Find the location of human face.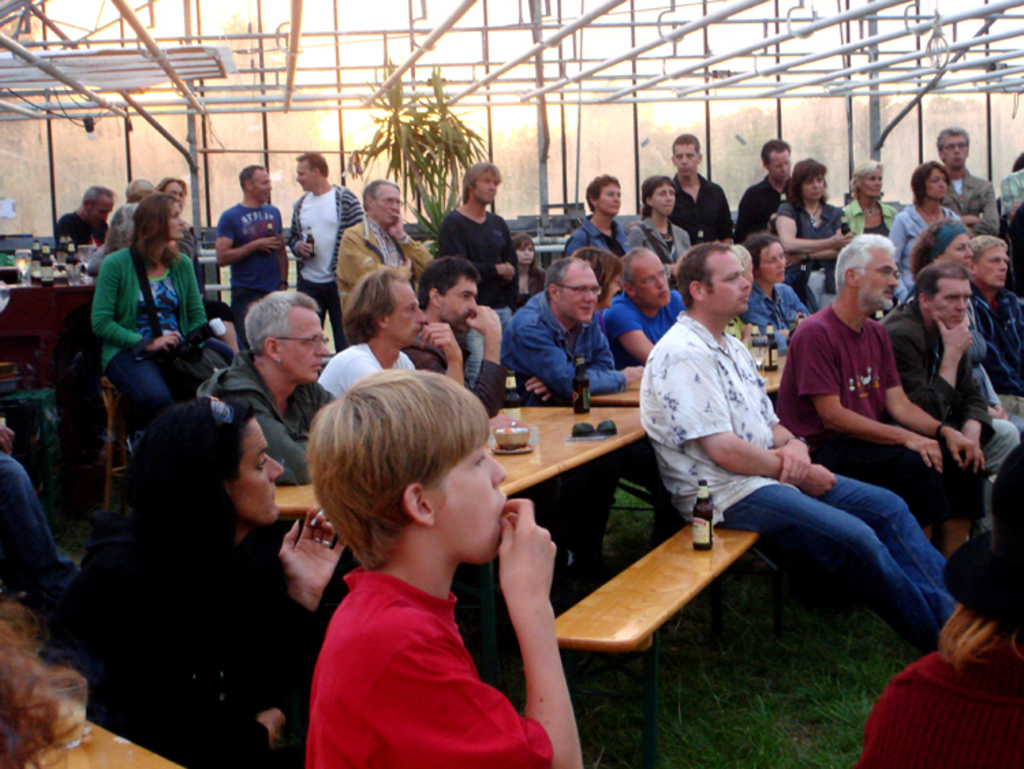
Location: [left=446, top=279, right=479, bottom=333].
